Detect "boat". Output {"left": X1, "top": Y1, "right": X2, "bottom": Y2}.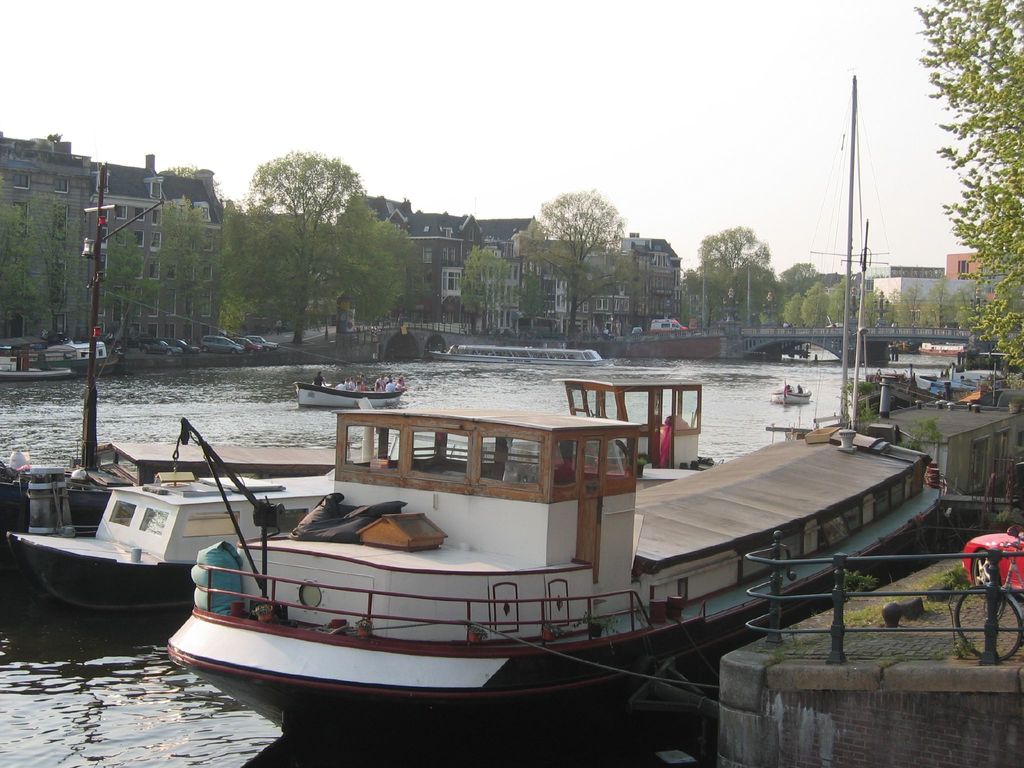
{"left": 0, "top": 422, "right": 336, "bottom": 622}.
